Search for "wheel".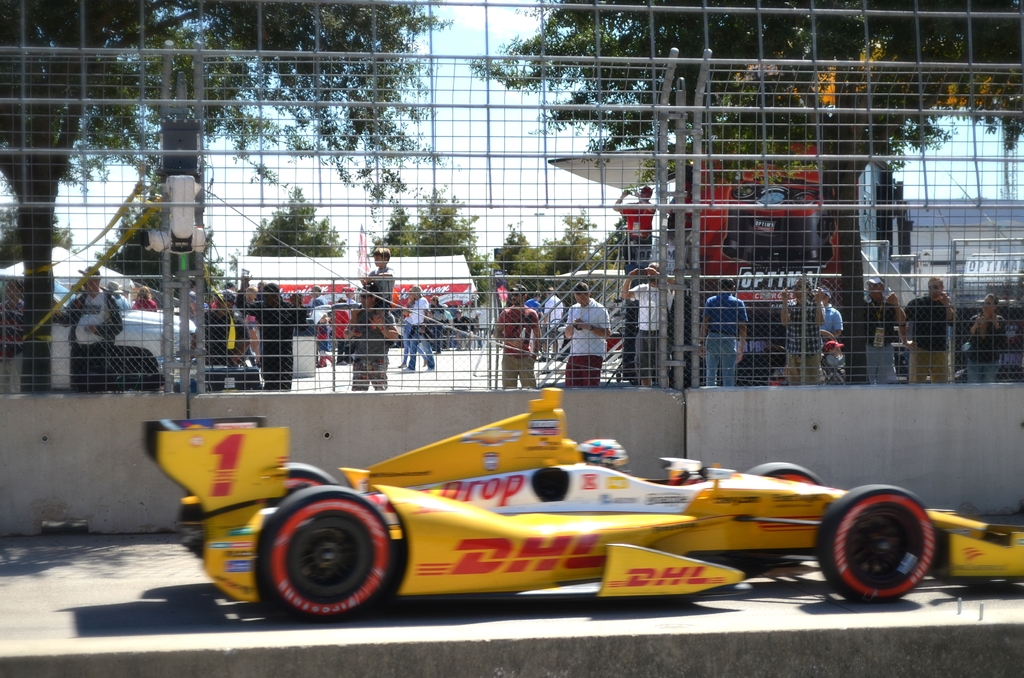
Found at (815, 481, 936, 601).
